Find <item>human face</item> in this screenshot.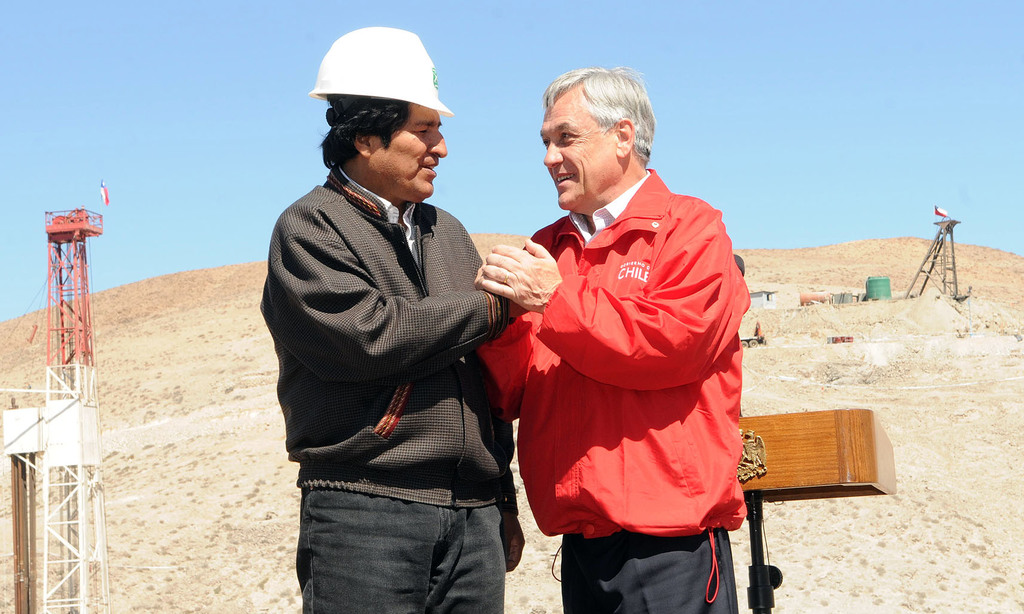
The bounding box for <item>human face</item> is x1=536, y1=85, x2=614, y2=212.
